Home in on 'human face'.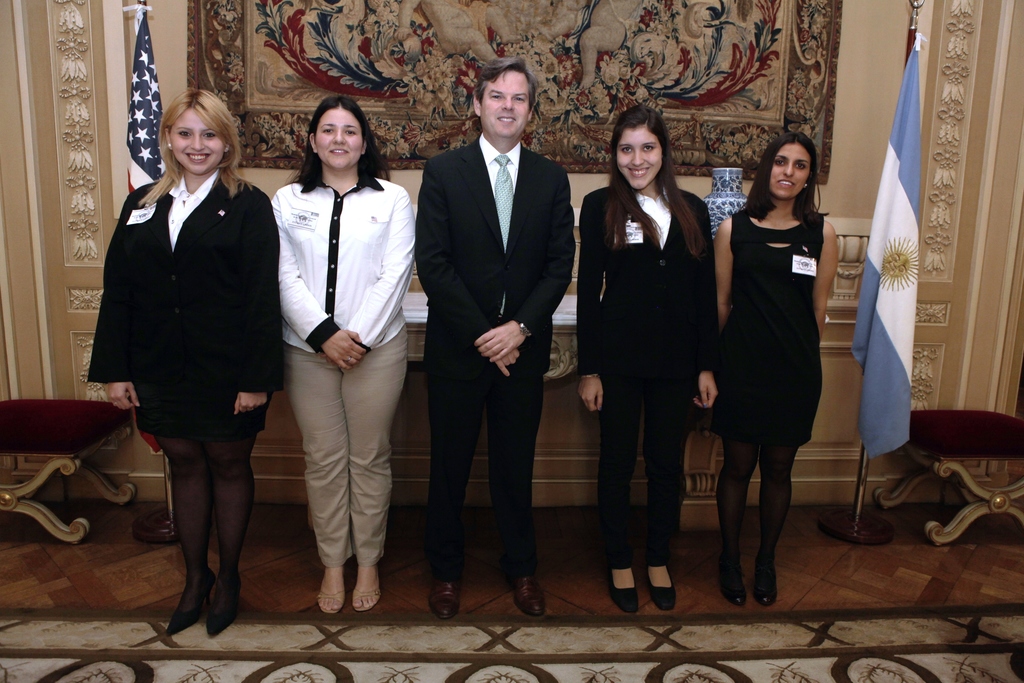
Homed in at region(774, 143, 808, 198).
